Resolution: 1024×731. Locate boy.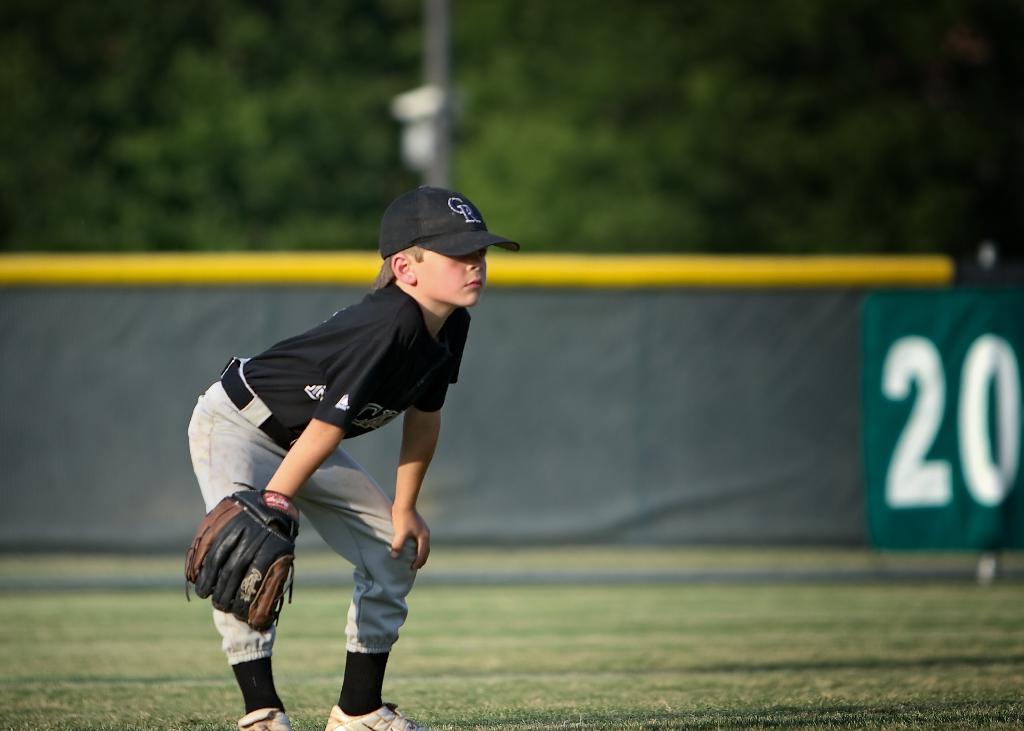
[189, 181, 493, 730].
